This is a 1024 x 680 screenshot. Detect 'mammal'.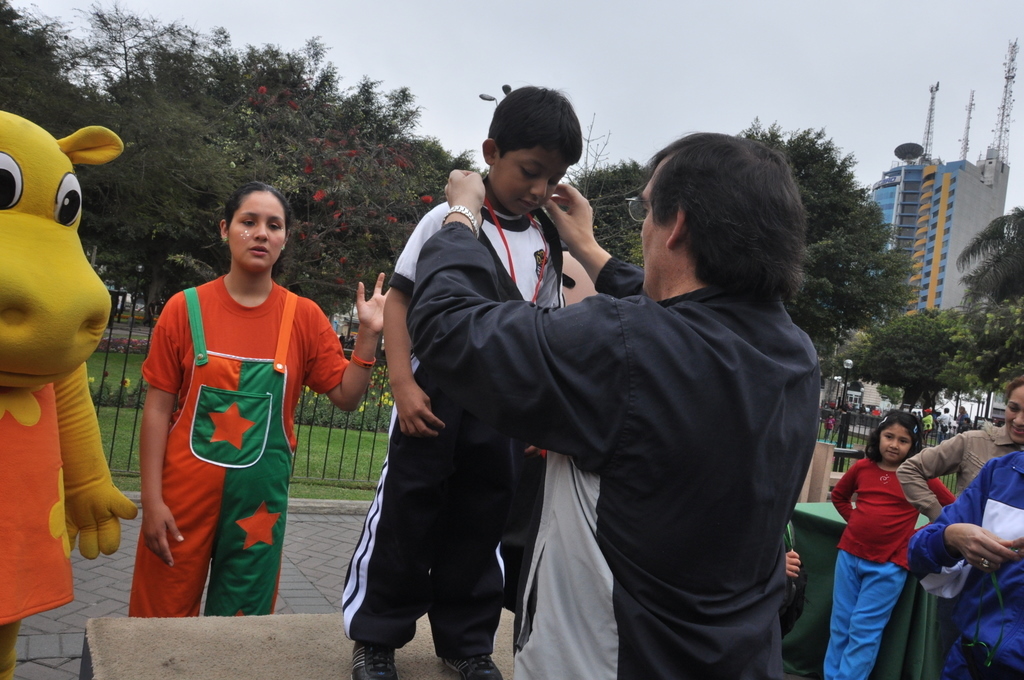
box(903, 448, 1021, 679).
